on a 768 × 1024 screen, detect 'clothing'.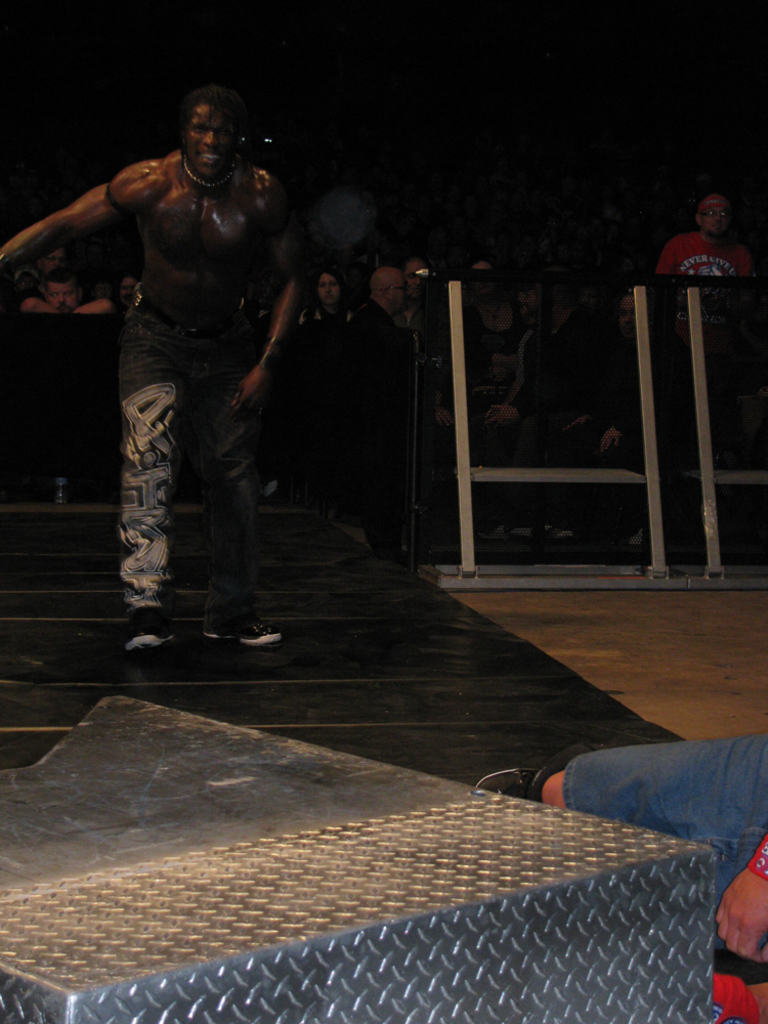
(353,292,424,473).
